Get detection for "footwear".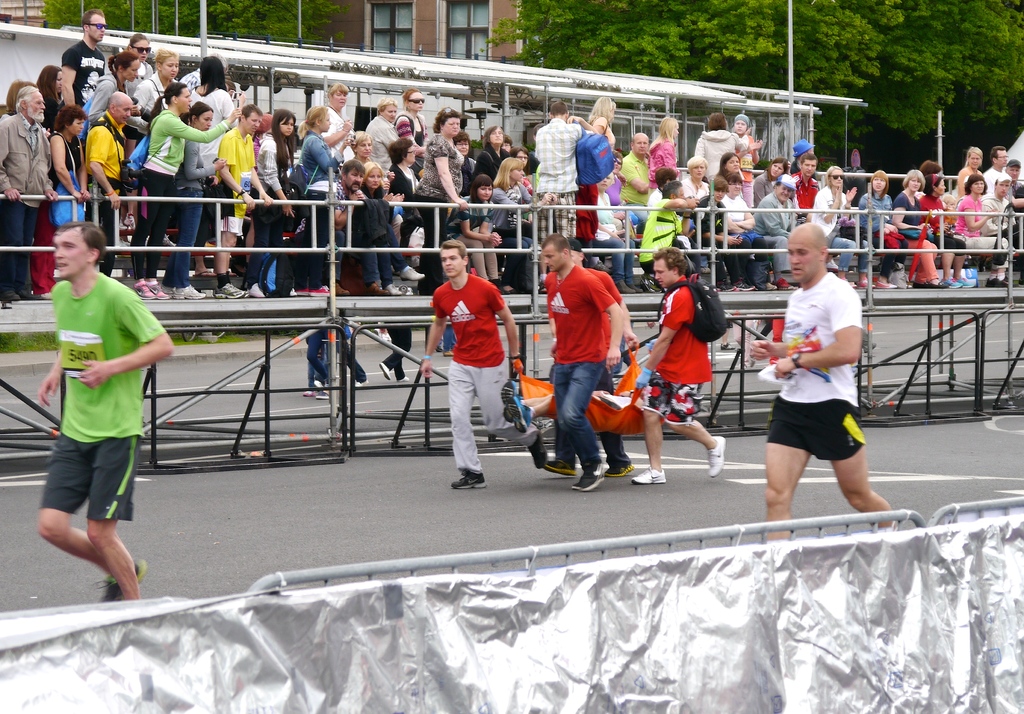
Detection: [left=124, top=211, right=134, bottom=230].
